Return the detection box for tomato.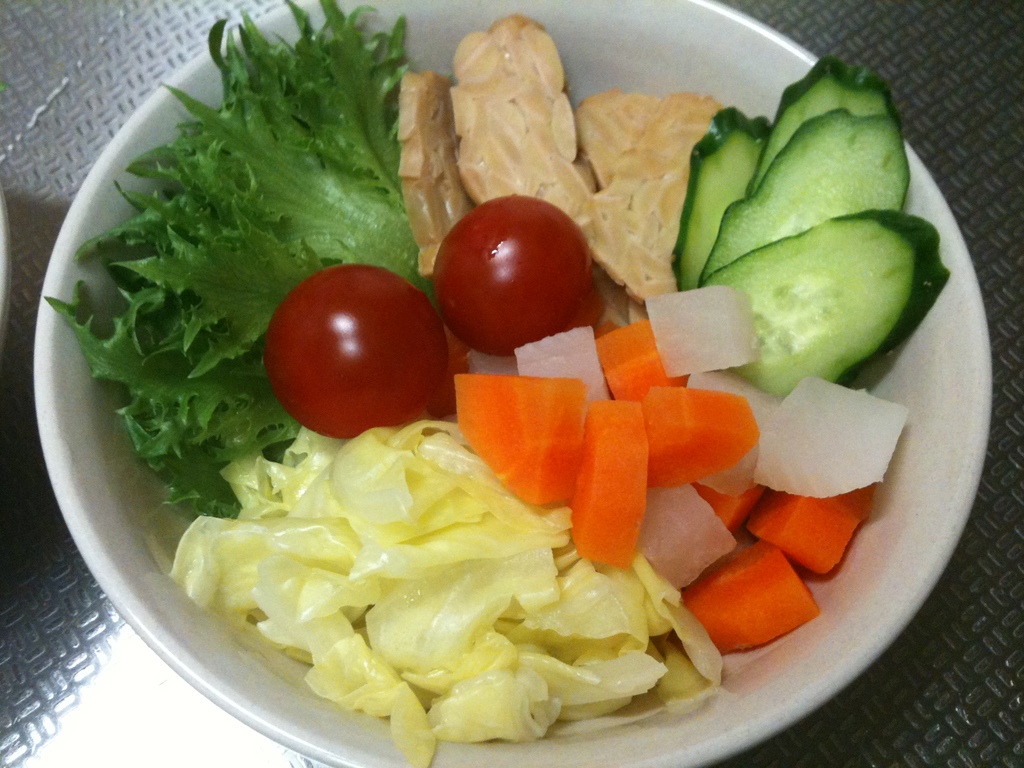
<region>263, 264, 436, 441</region>.
